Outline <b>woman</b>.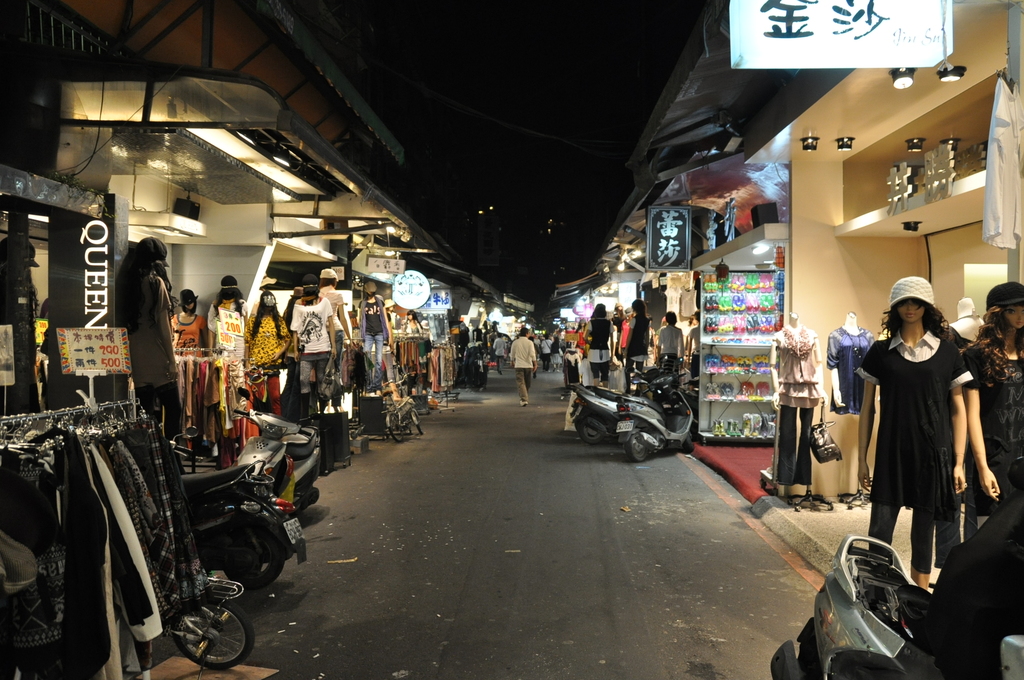
Outline: [688, 314, 699, 380].
